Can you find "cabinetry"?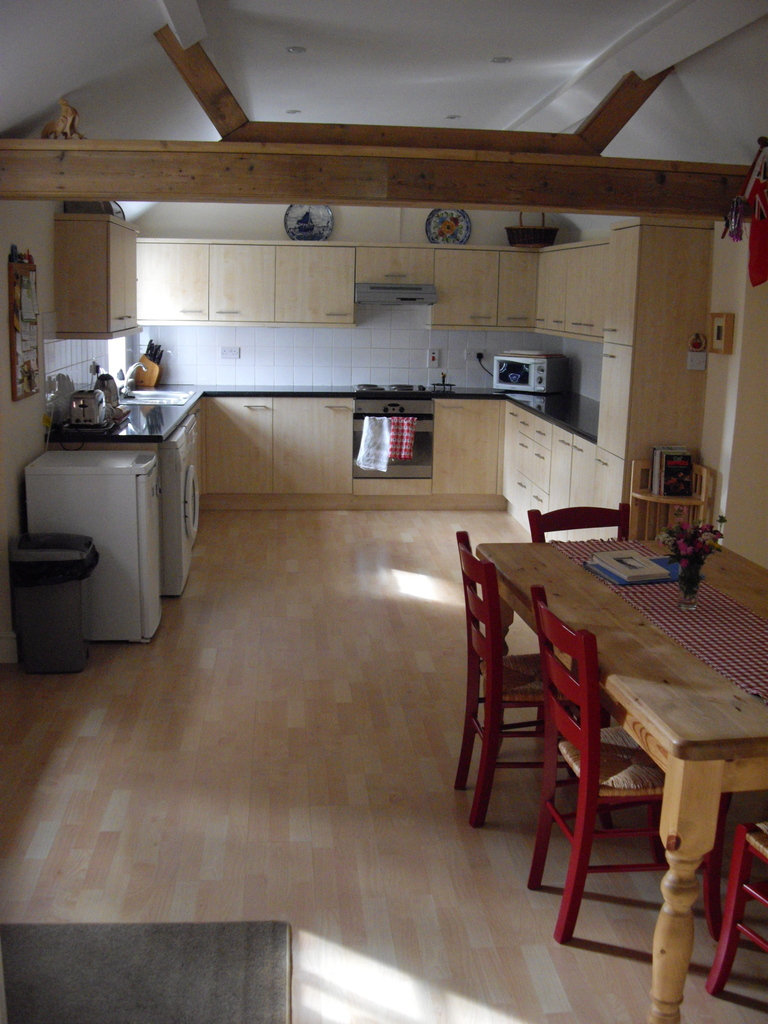
Yes, bounding box: select_region(434, 245, 504, 330).
